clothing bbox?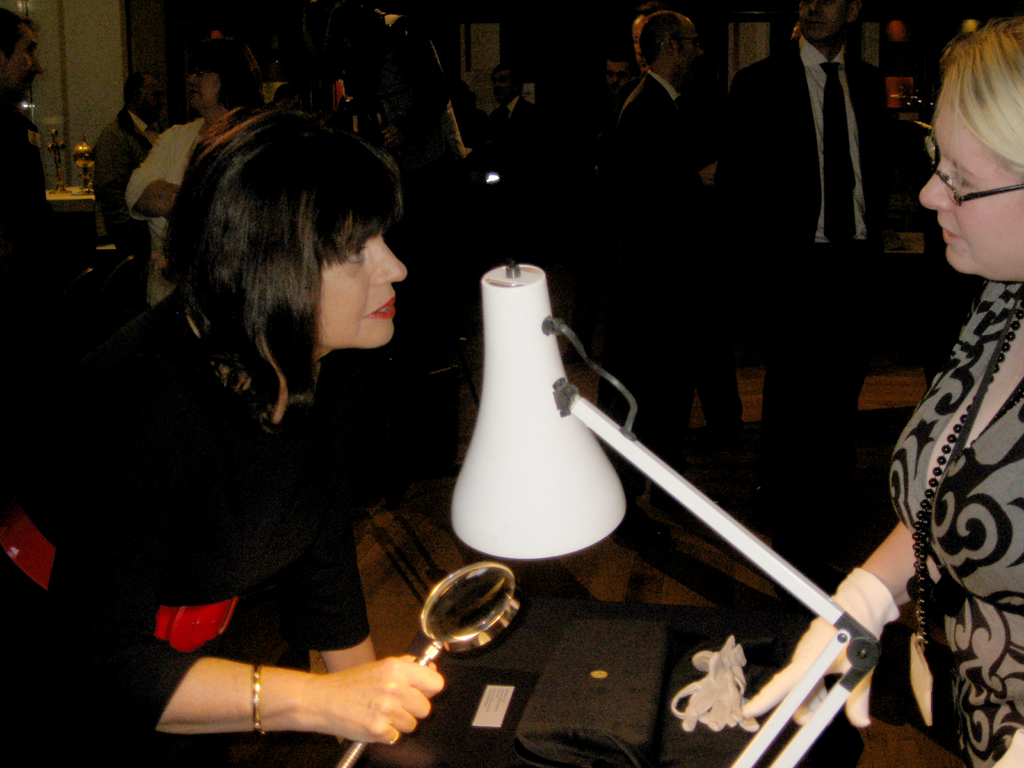
(0,281,369,767)
